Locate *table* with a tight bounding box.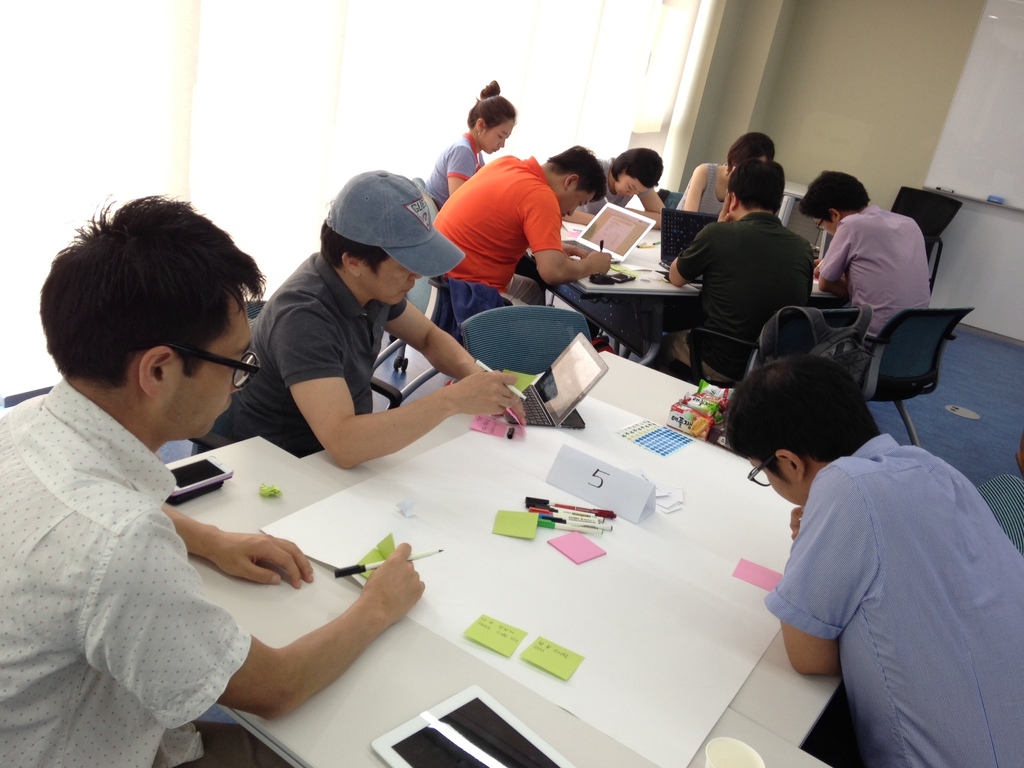
206, 406, 830, 764.
